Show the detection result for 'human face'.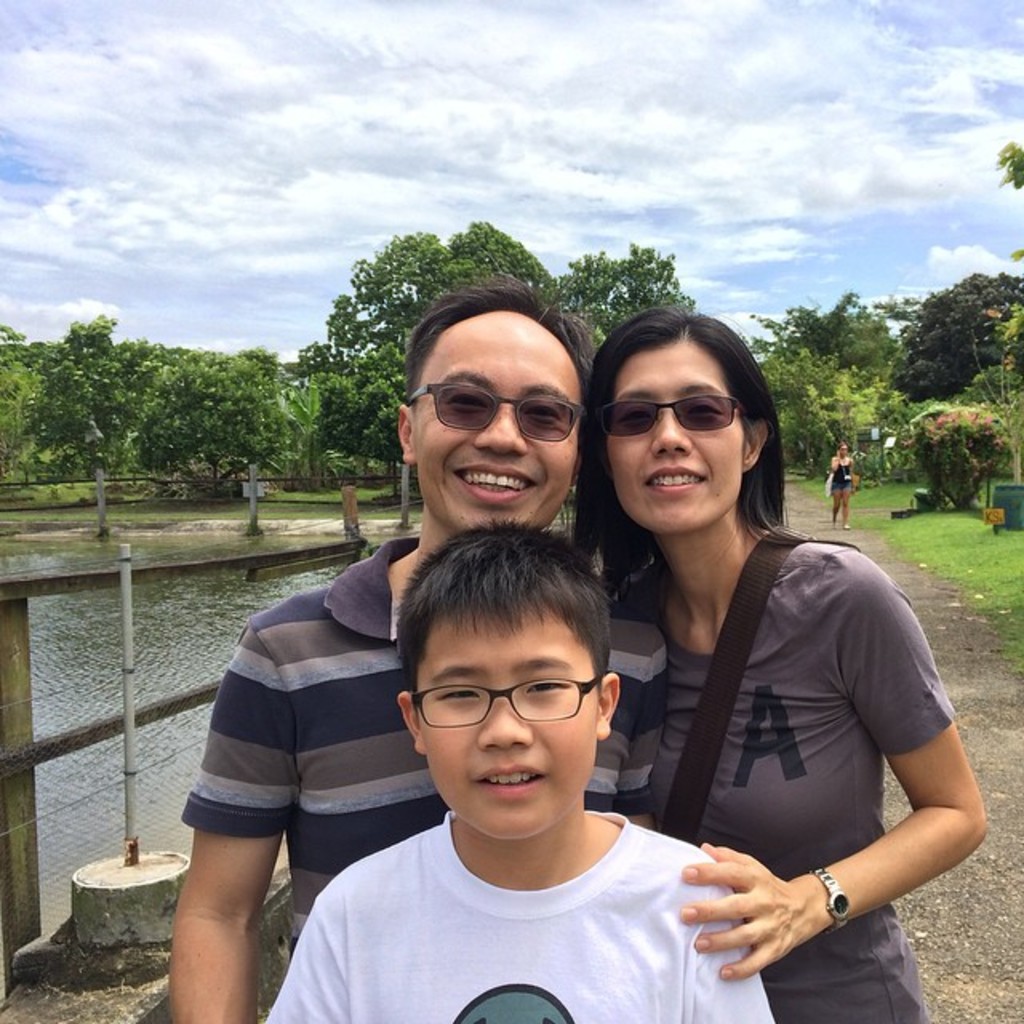
[x1=602, y1=338, x2=739, y2=531].
